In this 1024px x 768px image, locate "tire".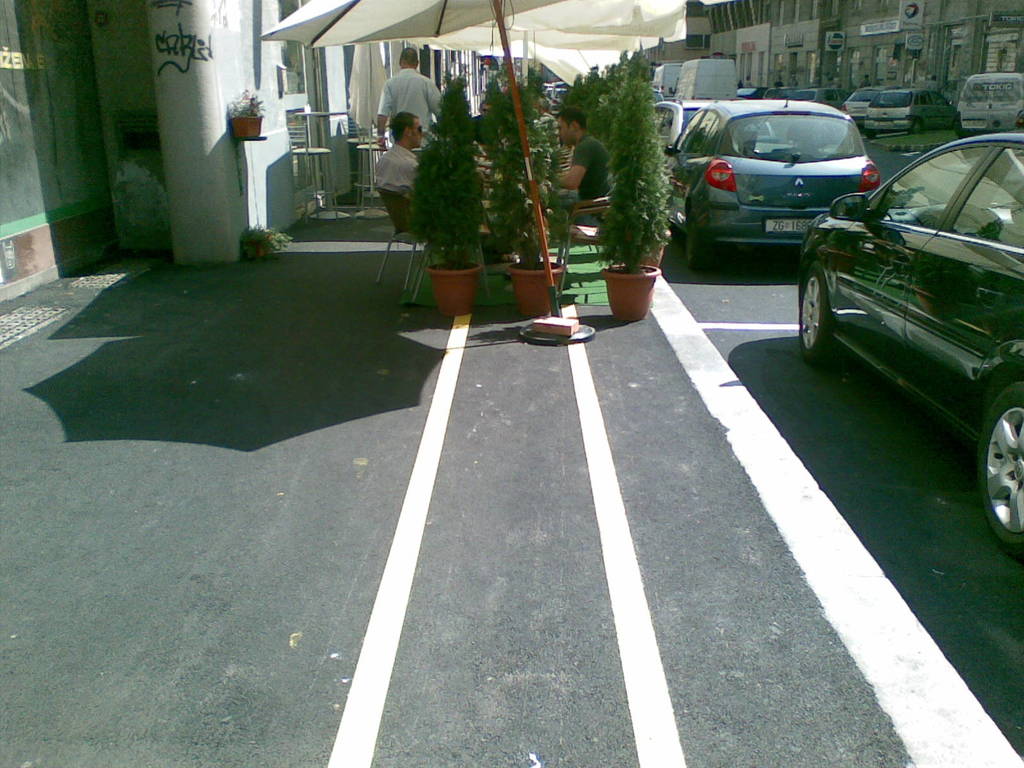
Bounding box: x1=685, y1=208, x2=701, y2=265.
